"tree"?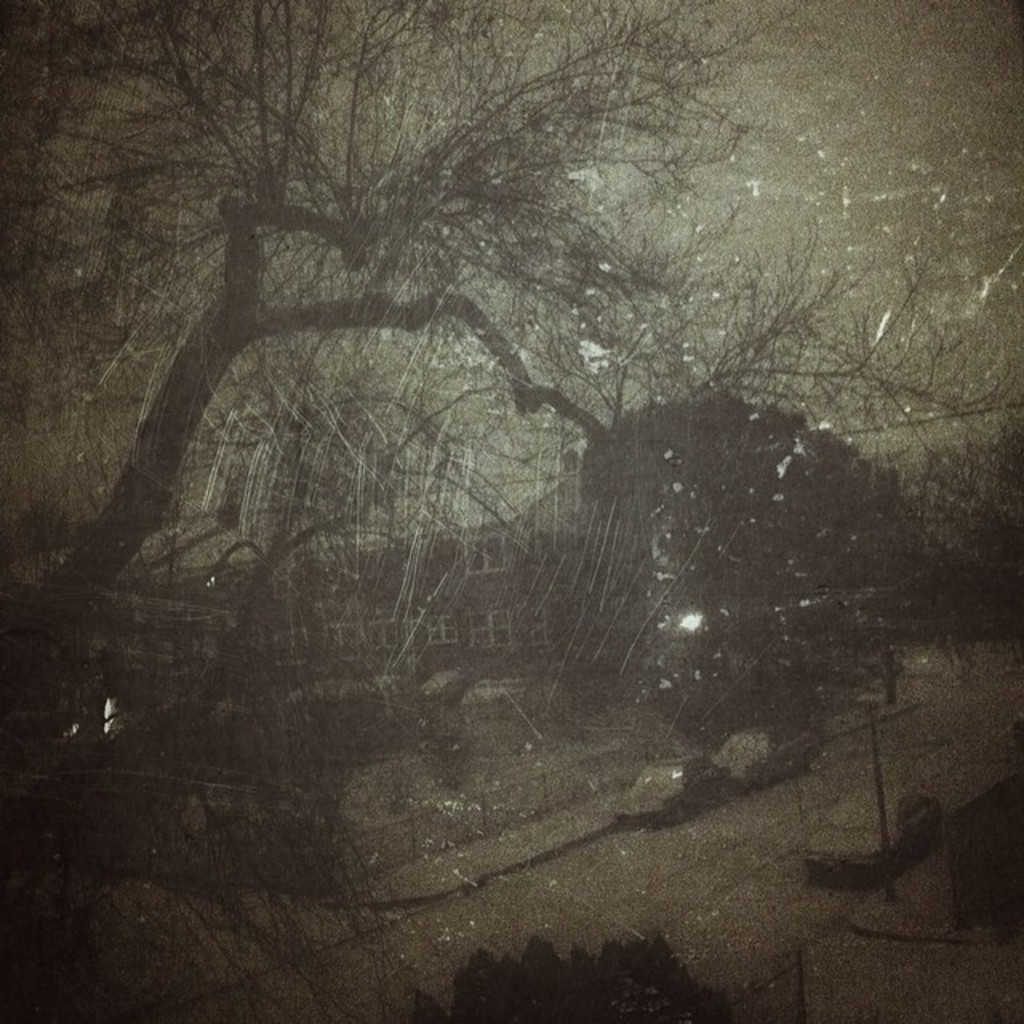
(x1=592, y1=390, x2=930, y2=642)
